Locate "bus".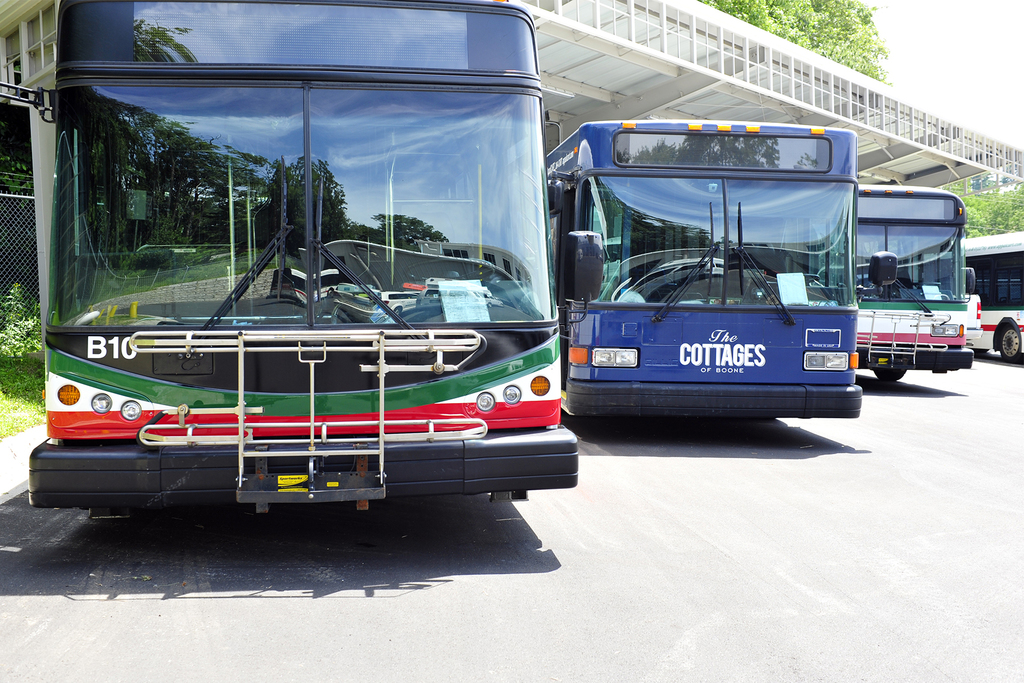
Bounding box: (x1=961, y1=231, x2=1023, y2=362).
